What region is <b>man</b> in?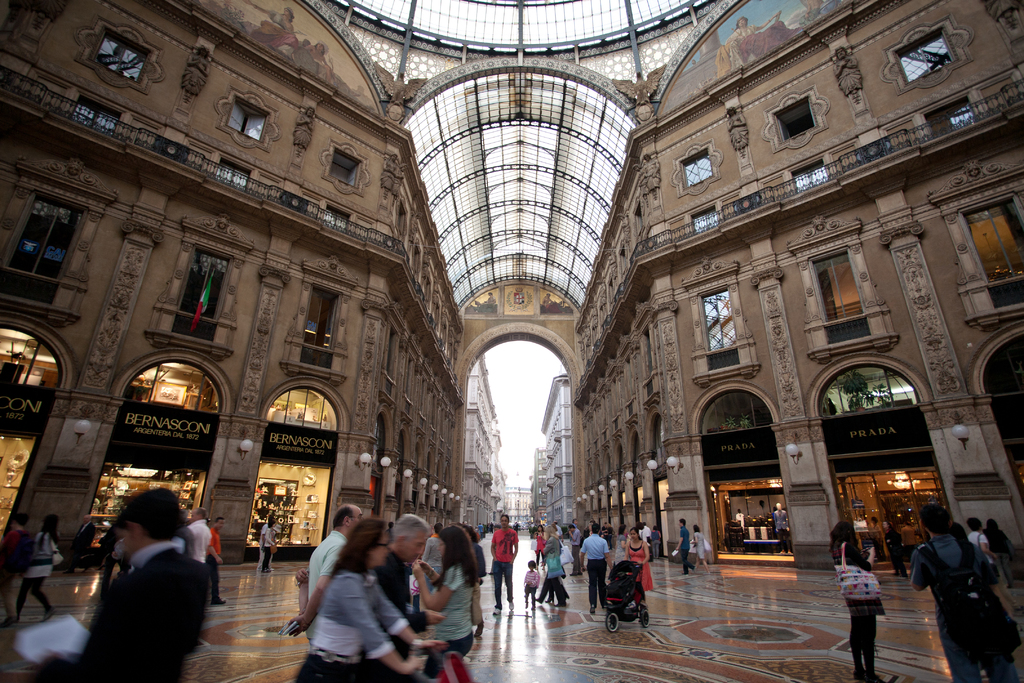
bbox=(758, 498, 769, 514).
